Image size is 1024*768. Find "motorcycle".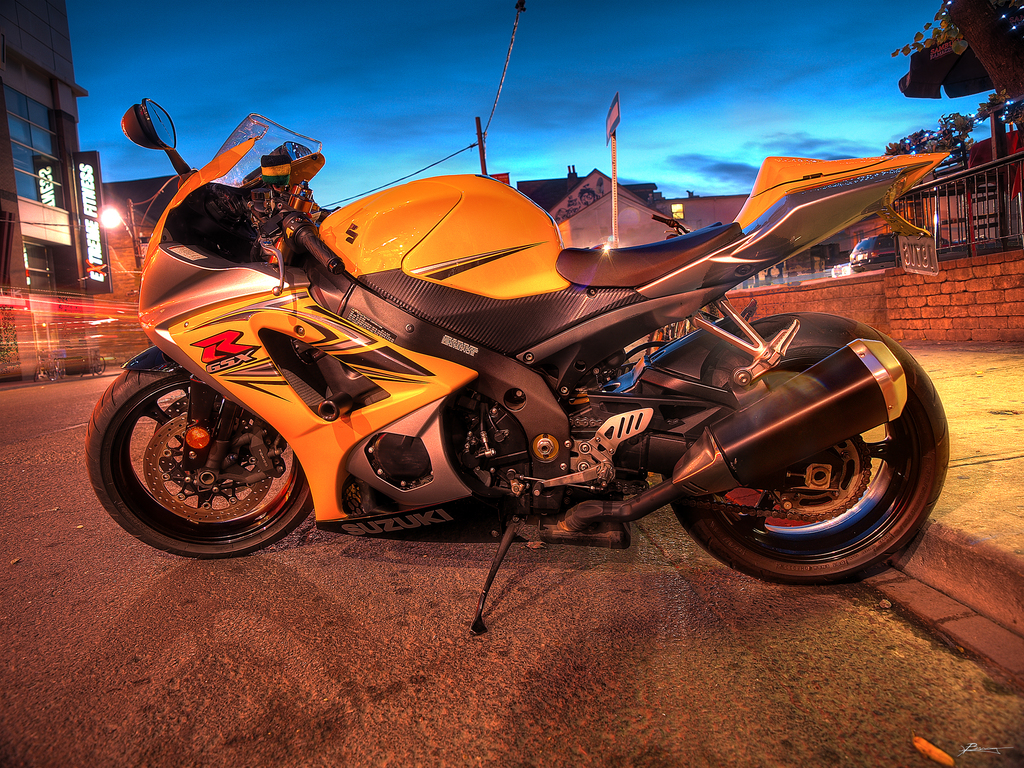
x1=99, y1=104, x2=938, y2=634.
